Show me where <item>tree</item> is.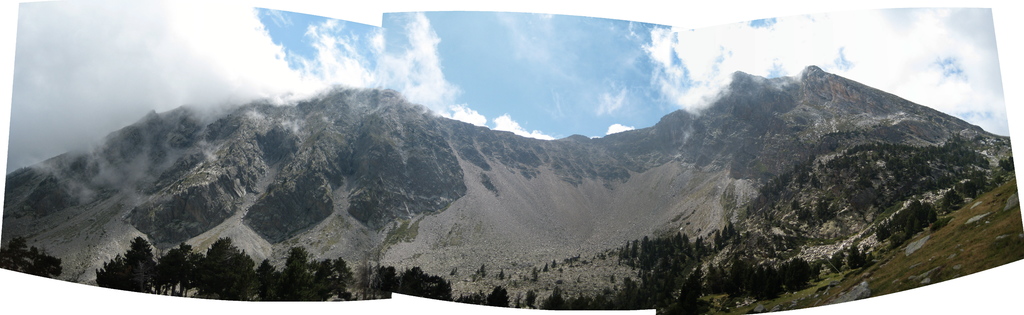
<item>tree</item> is at pyautogui.locateOnScreen(314, 262, 347, 301).
